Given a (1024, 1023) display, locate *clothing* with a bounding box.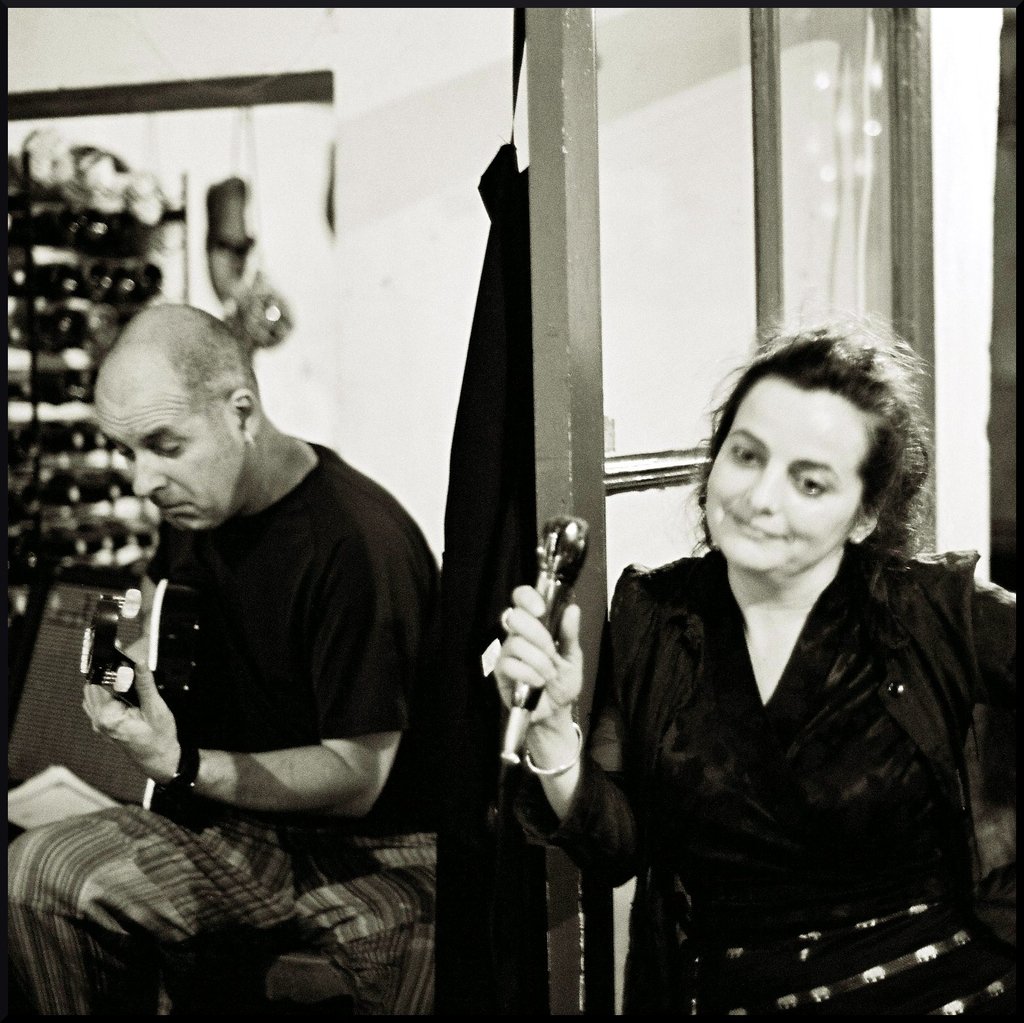
Located: region(4, 444, 449, 1022).
